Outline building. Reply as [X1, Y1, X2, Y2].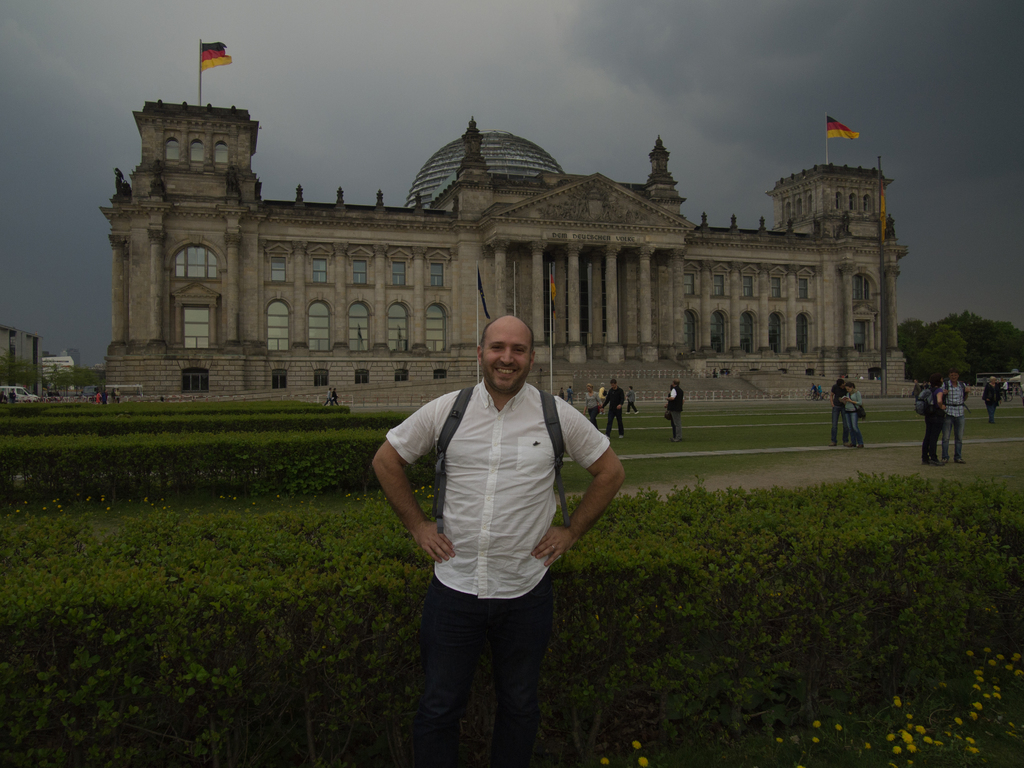
[0, 328, 40, 371].
